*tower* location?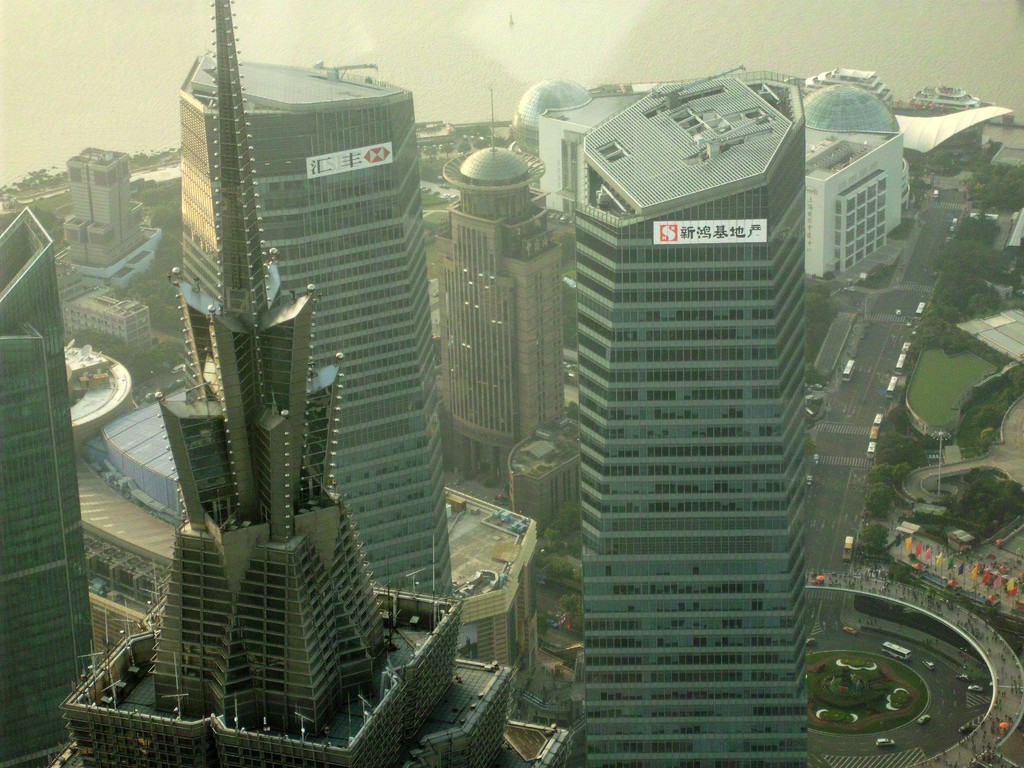
bbox(580, 59, 812, 767)
